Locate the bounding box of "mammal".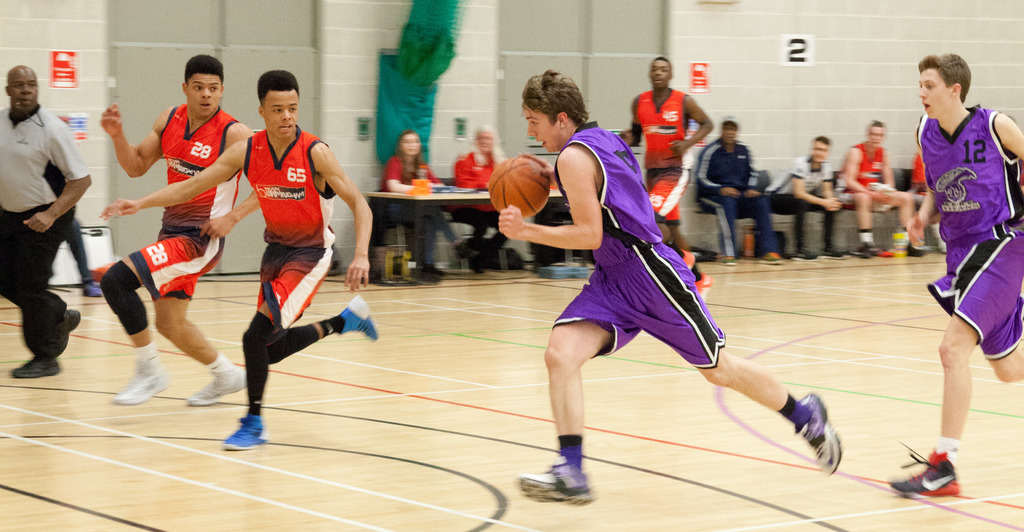
Bounding box: [908, 149, 956, 253].
